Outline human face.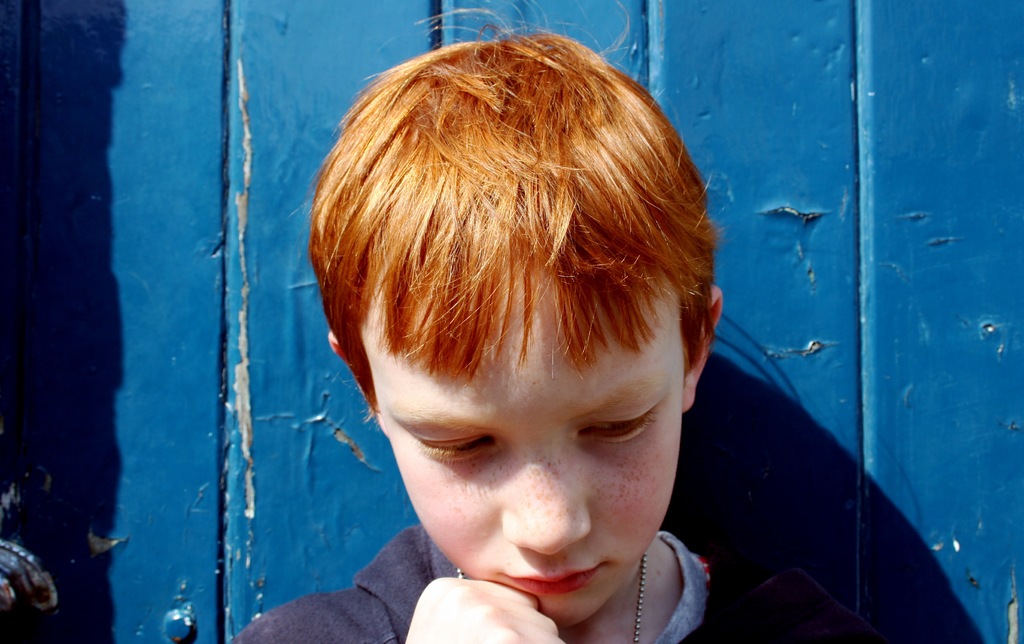
Outline: (left=363, top=262, right=687, bottom=624).
